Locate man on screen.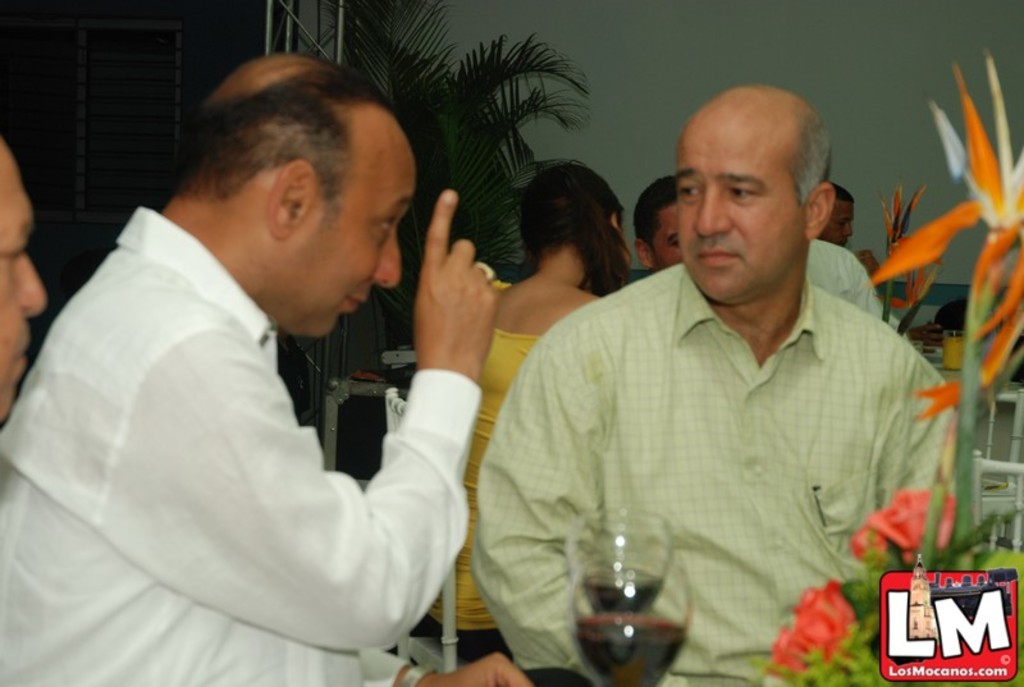
On screen at crop(27, 28, 548, 686).
